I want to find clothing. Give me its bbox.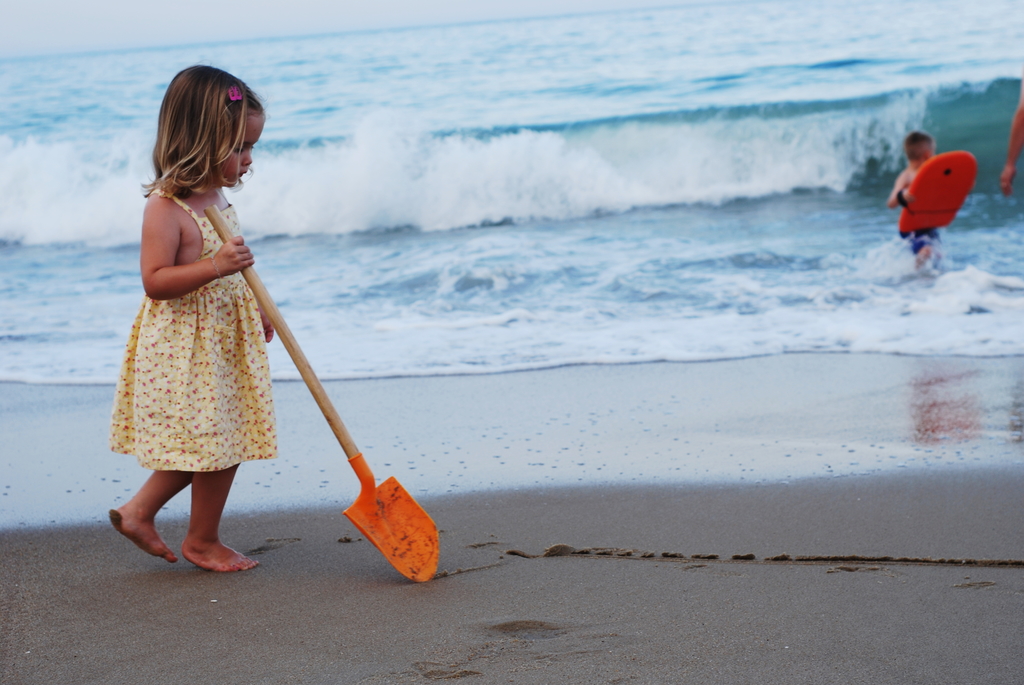
left=110, top=151, right=285, bottom=484.
